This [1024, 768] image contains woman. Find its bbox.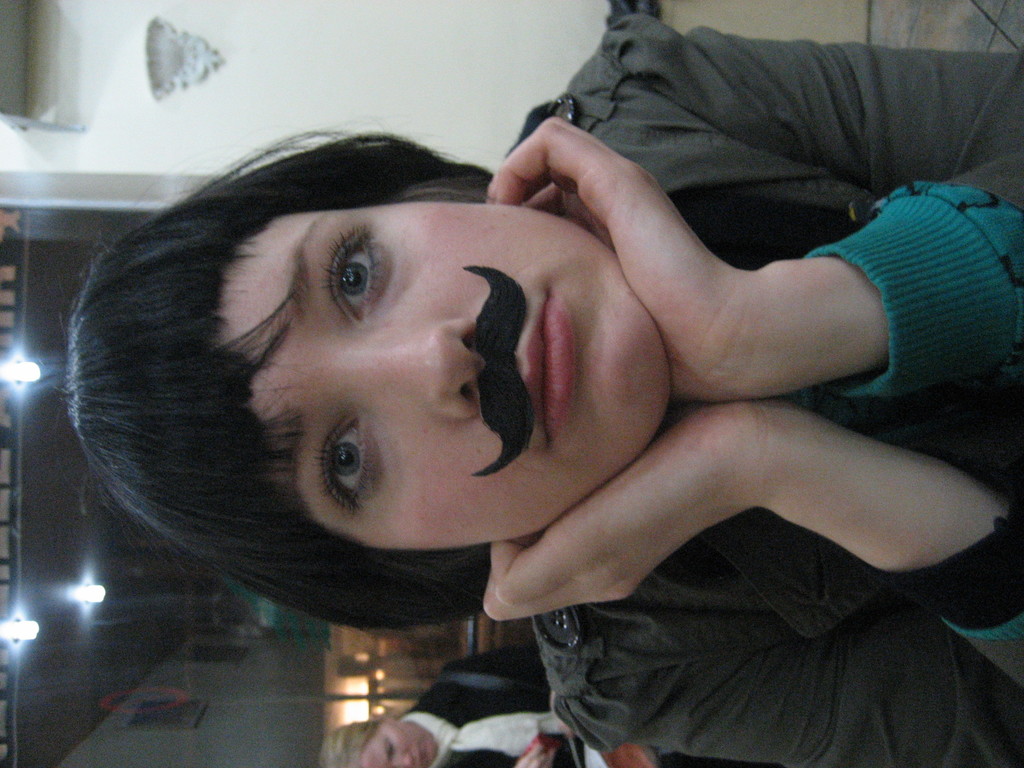
BBox(35, 67, 952, 732).
